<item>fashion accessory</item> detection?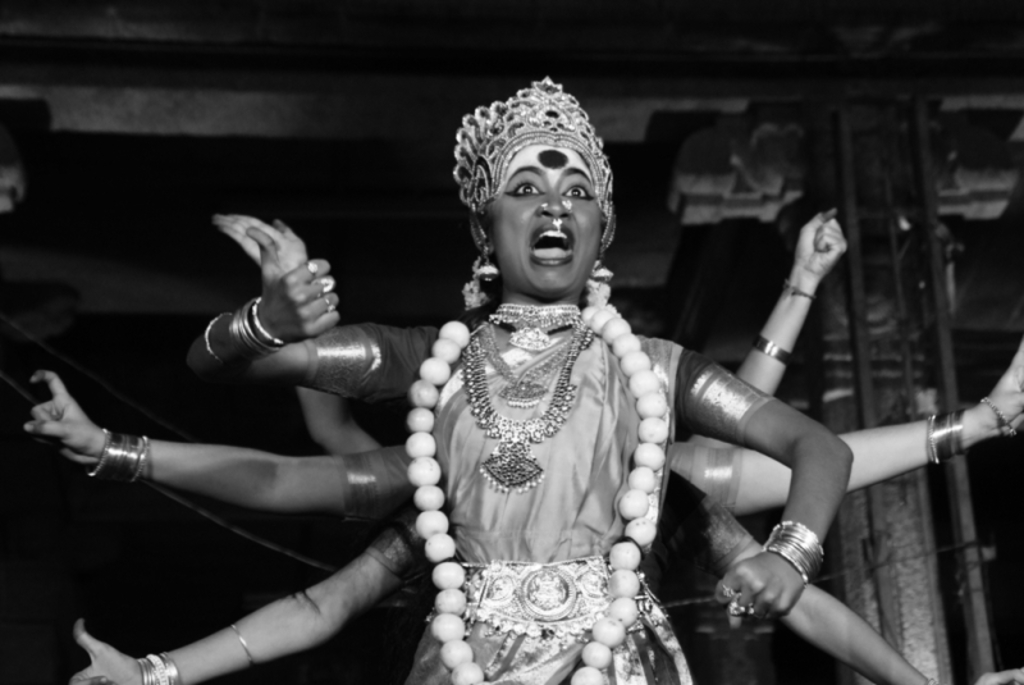
197:287:280:361
